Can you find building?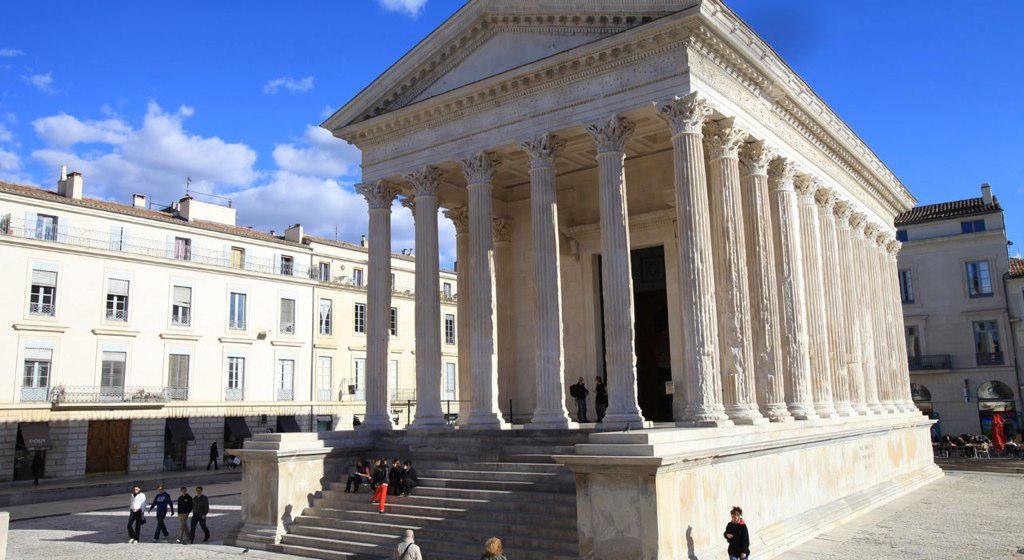
Yes, bounding box: region(883, 183, 1023, 458).
